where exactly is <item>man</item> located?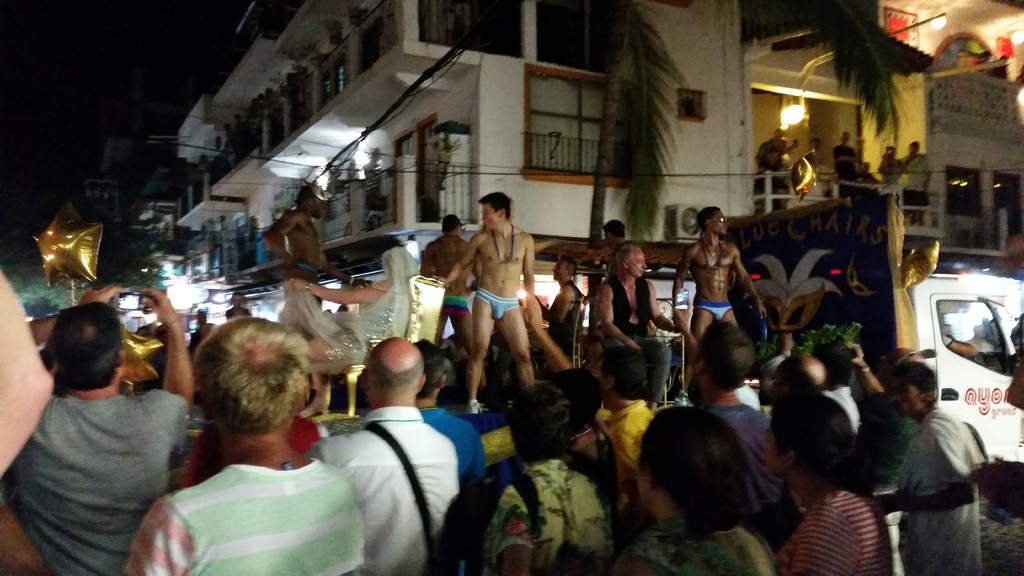
Its bounding box is {"x1": 543, "y1": 260, "x2": 588, "y2": 367}.
